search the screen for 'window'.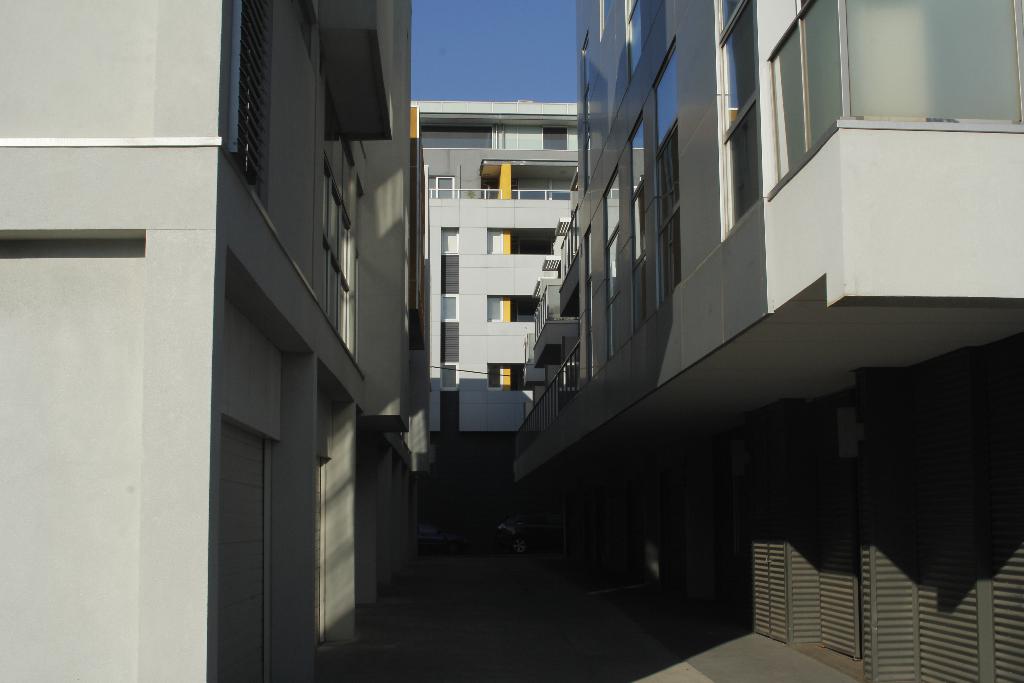
Found at {"x1": 522, "y1": 177, "x2": 572, "y2": 199}.
